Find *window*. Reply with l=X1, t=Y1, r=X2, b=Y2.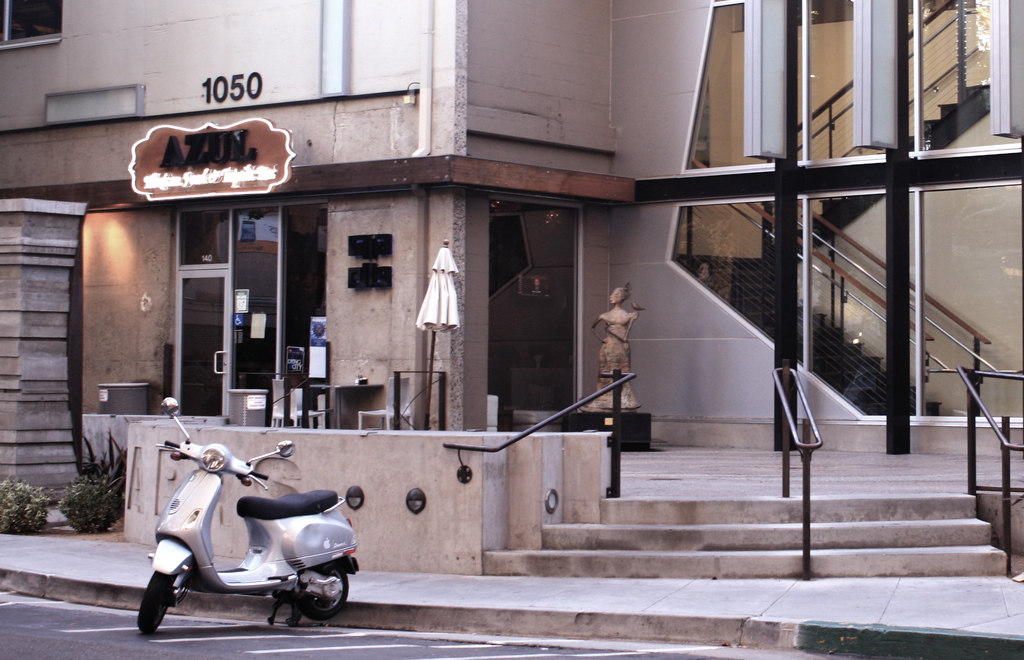
l=44, t=86, r=147, b=125.
